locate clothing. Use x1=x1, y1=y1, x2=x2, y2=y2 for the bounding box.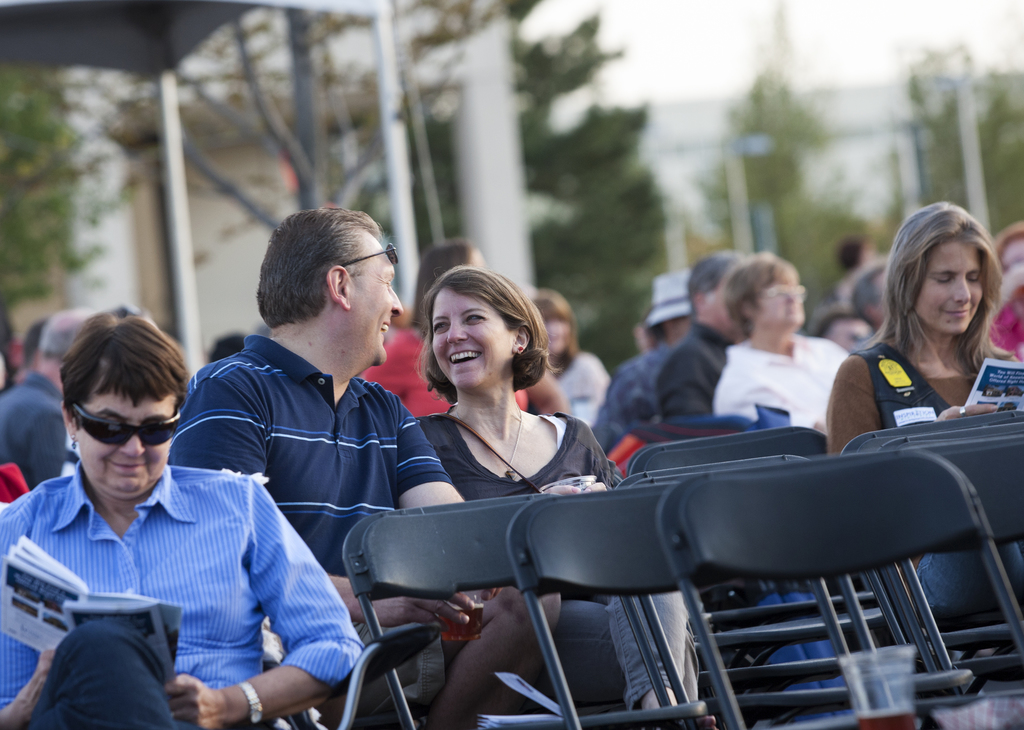
x1=657, y1=319, x2=730, y2=432.
